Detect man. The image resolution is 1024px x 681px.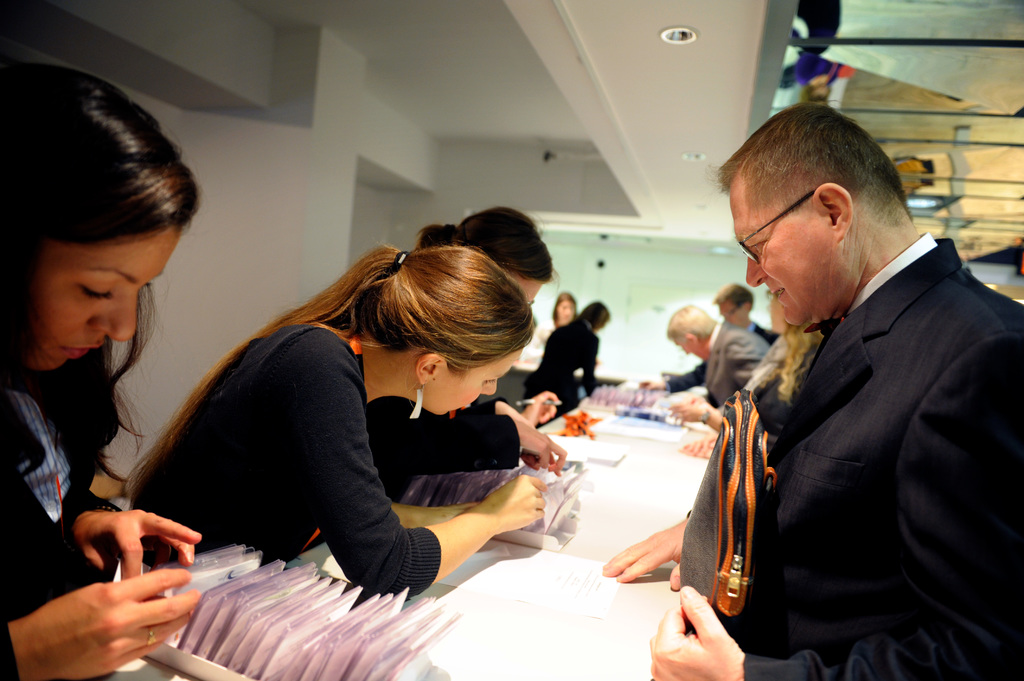
BBox(638, 283, 782, 406).
